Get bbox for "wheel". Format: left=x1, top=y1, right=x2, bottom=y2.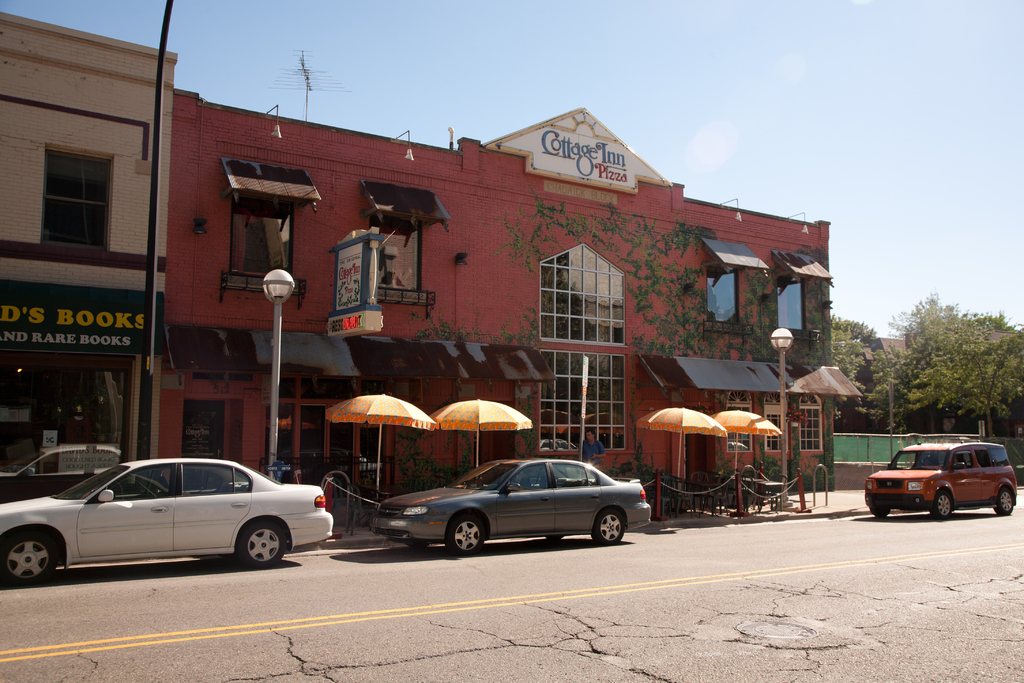
left=237, top=518, right=285, bottom=570.
